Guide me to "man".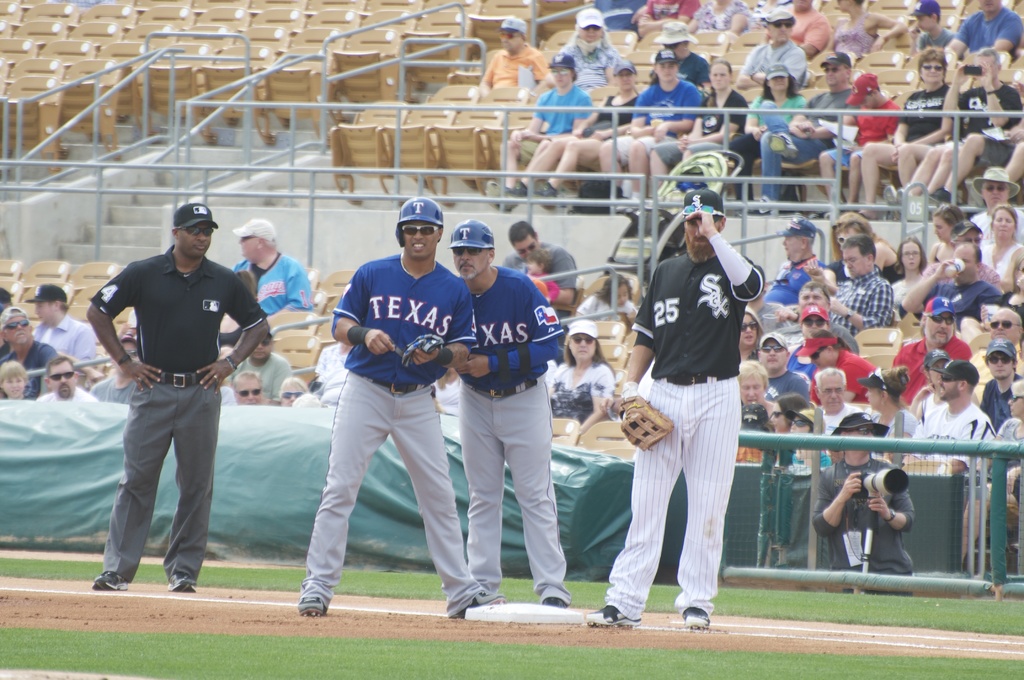
Guidance: BBox(887, 294, 976, 409).
